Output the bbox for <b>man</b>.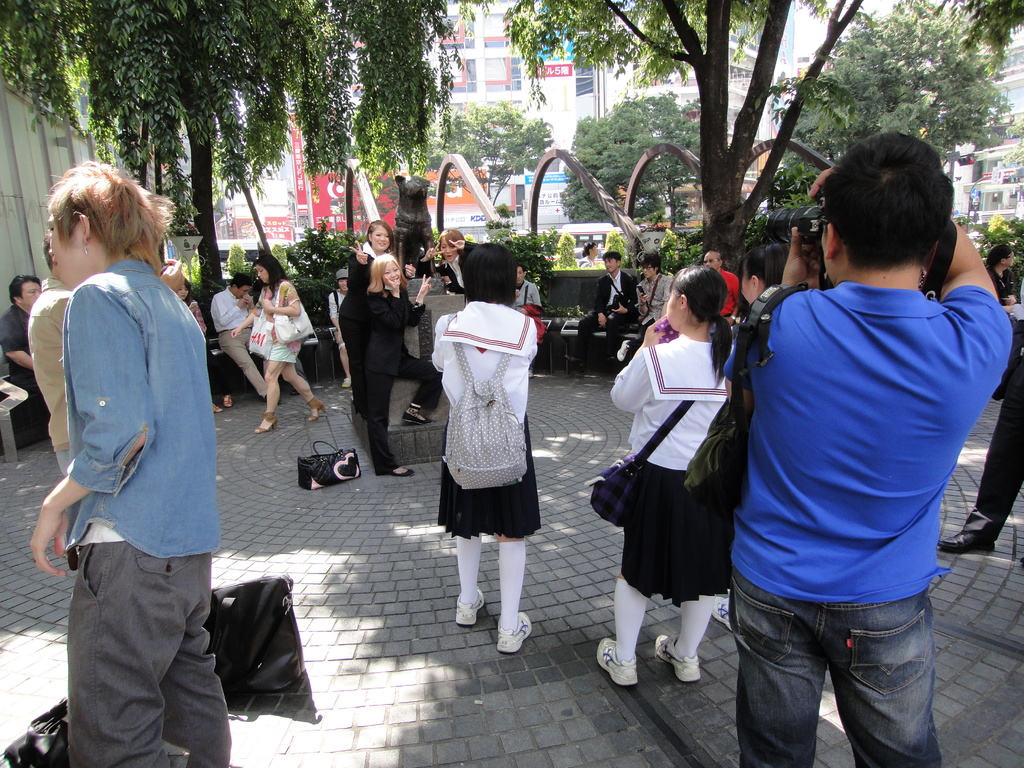
locate(510, 265, 545, 333).
